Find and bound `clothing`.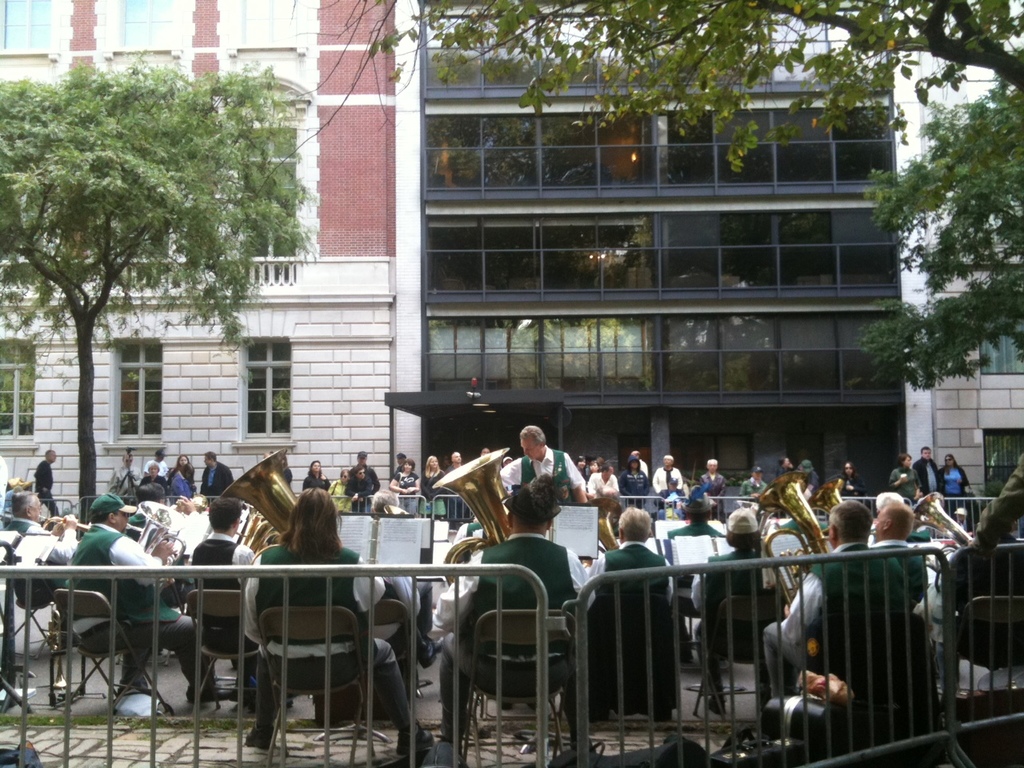
Bound: (left=914, top=454, right=941, bottom=490).
